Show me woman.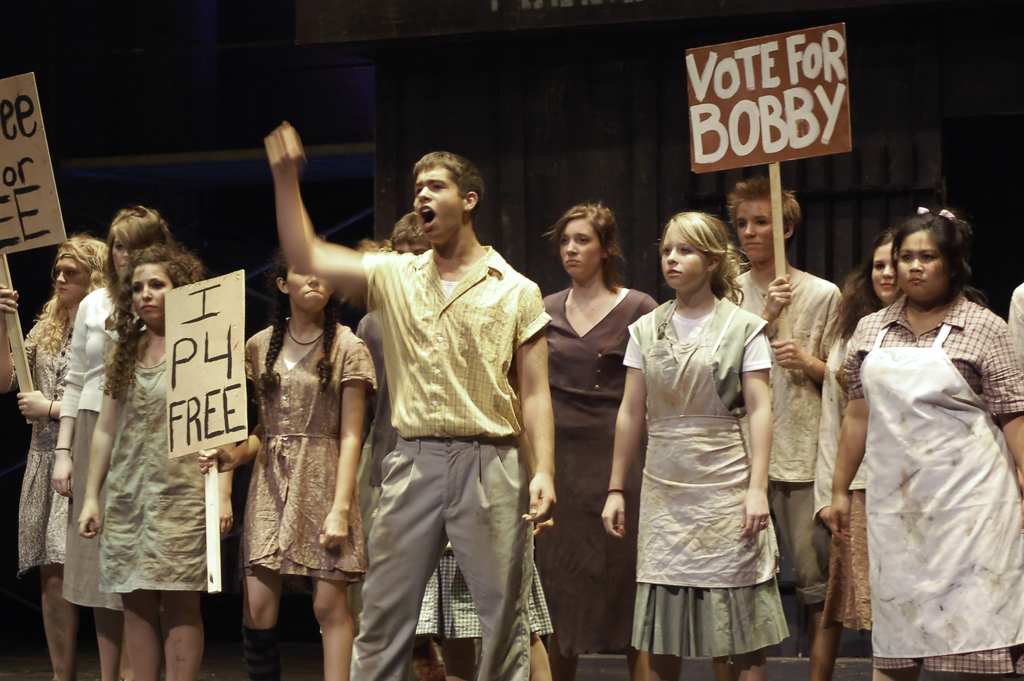
woman is here: crop(604, 209, 785, 680).
